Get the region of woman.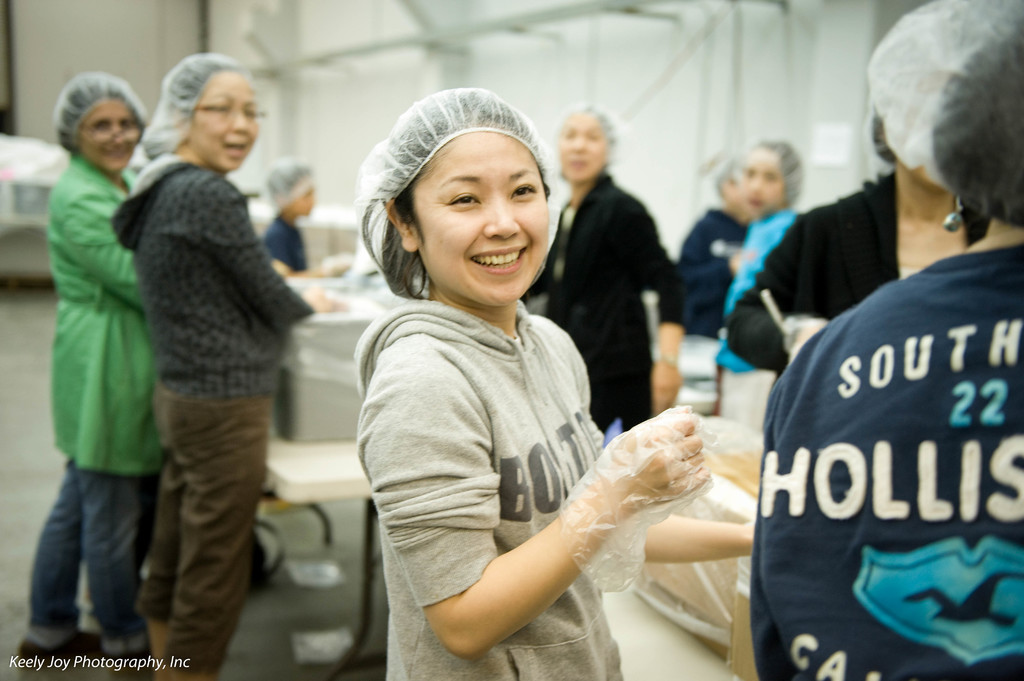
rect(13, 70, 164, 680).
